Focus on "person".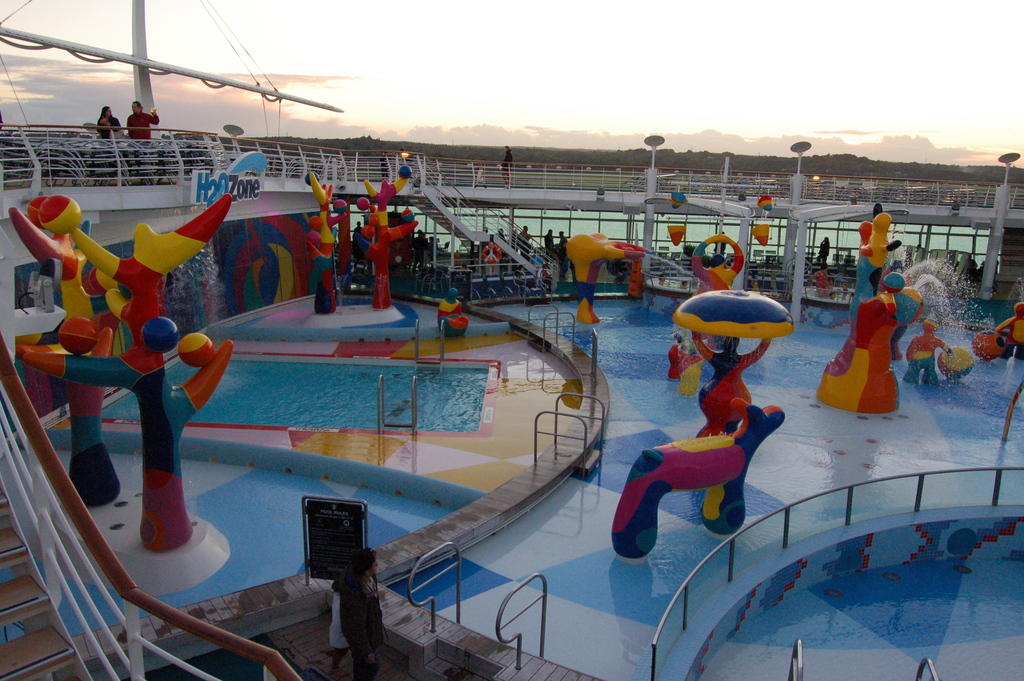
Focused at [left=545, top=227, right=559, bottom=255].
